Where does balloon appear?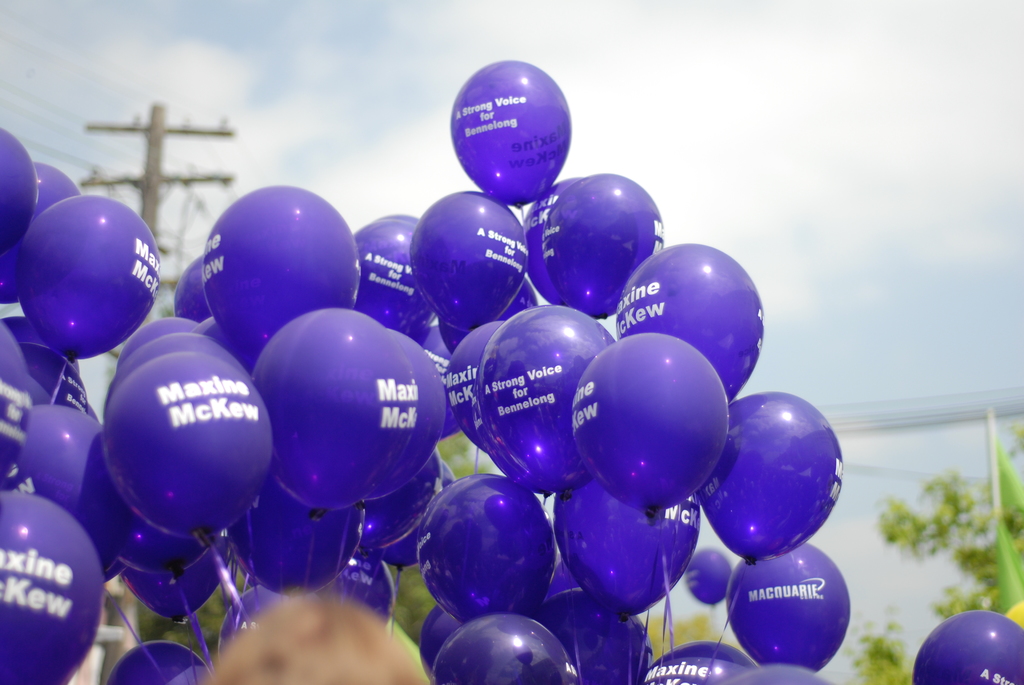
Appears at <region>451, 59, 572, 207</region>.
